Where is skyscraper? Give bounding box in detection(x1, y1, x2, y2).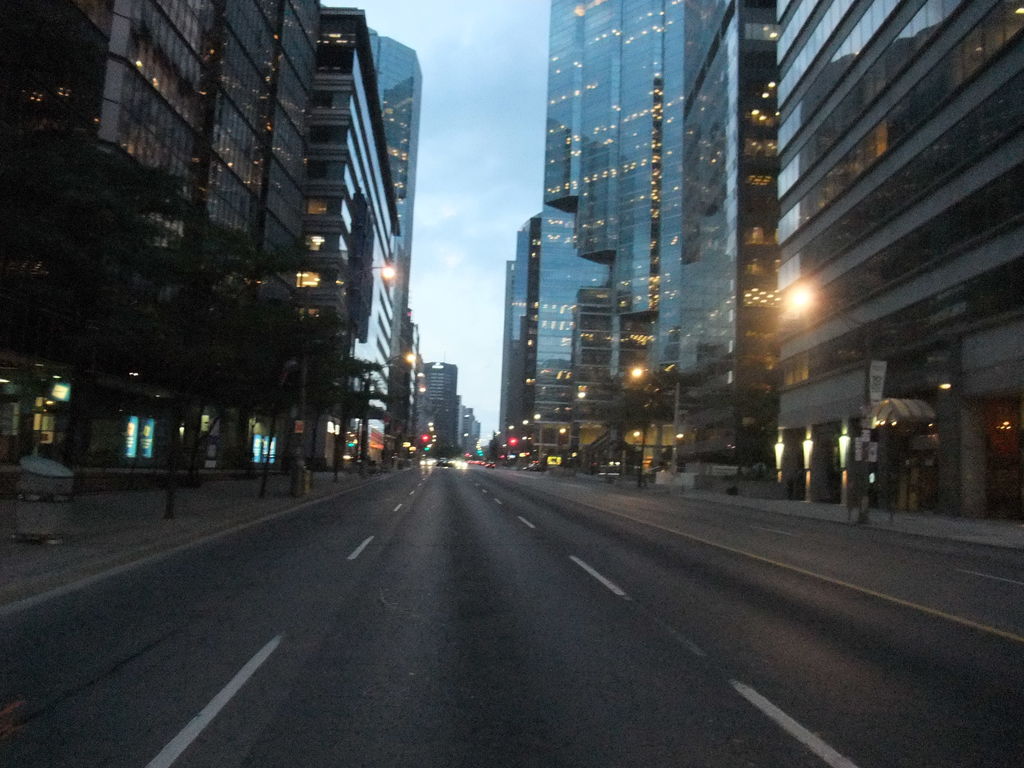
detection(528, 0, 685, 481).
